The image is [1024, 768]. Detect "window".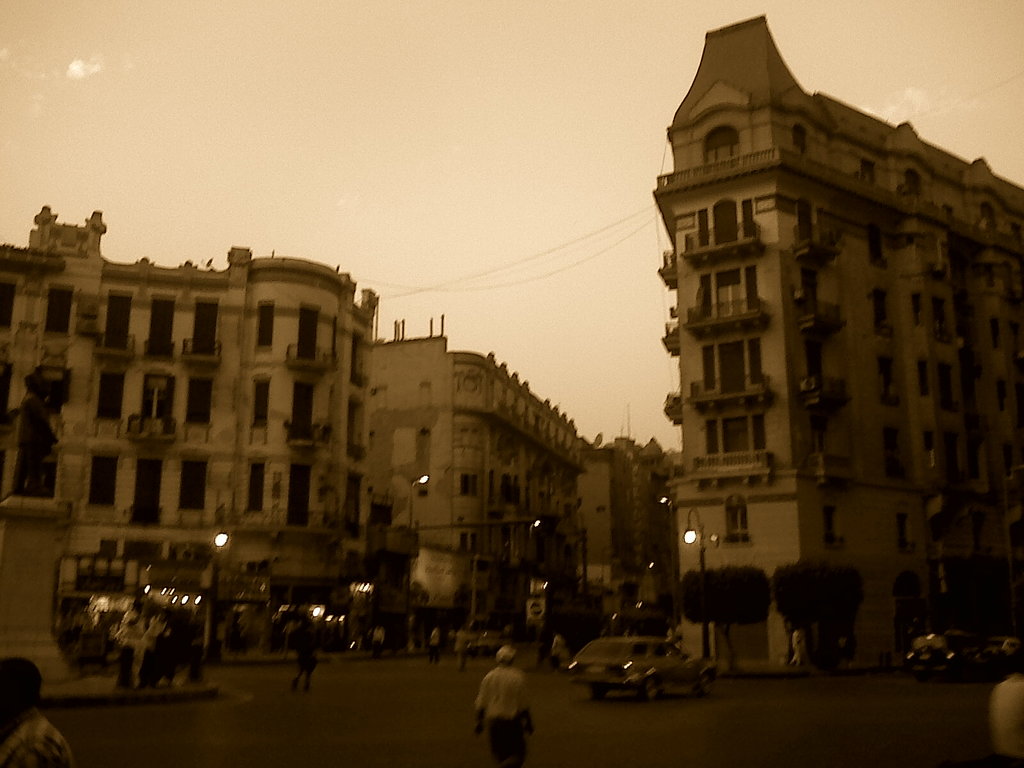
Detection: bbox(980, 207, 1012, 240).
